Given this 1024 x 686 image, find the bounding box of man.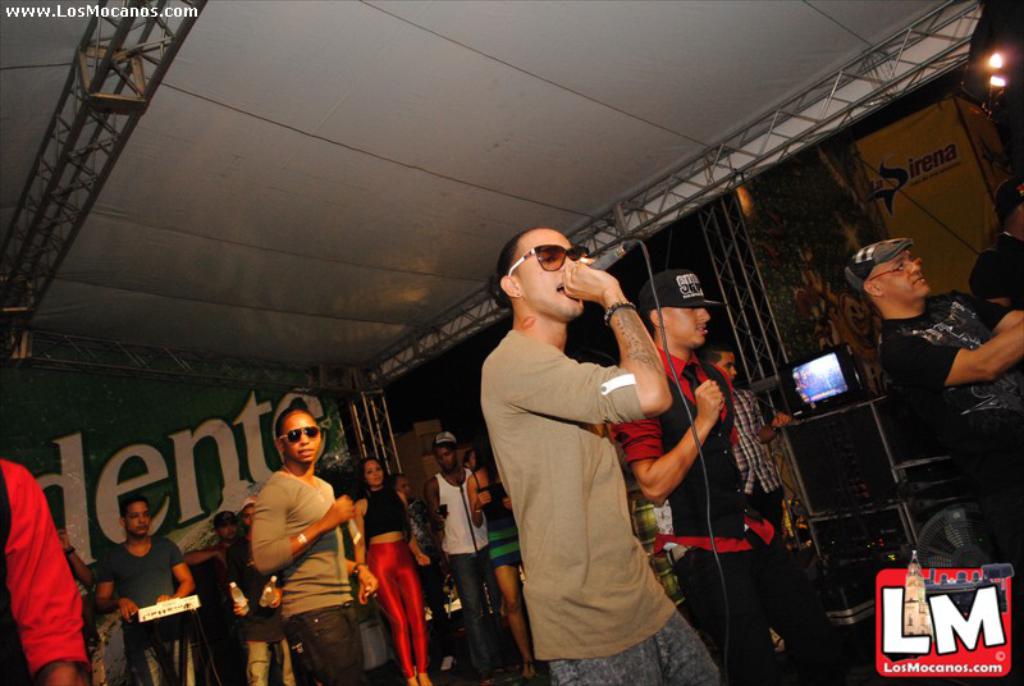
crop(840, 237, 1023, 585).
